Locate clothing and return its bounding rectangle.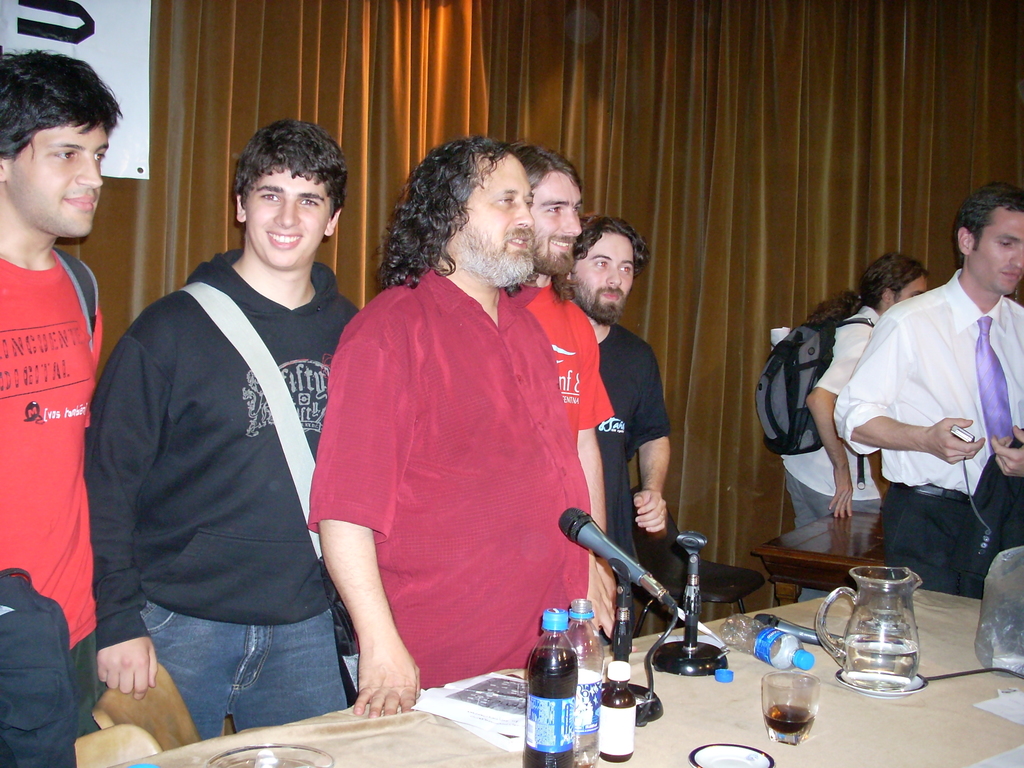
<region>520, 276, 614, 442</region>.
